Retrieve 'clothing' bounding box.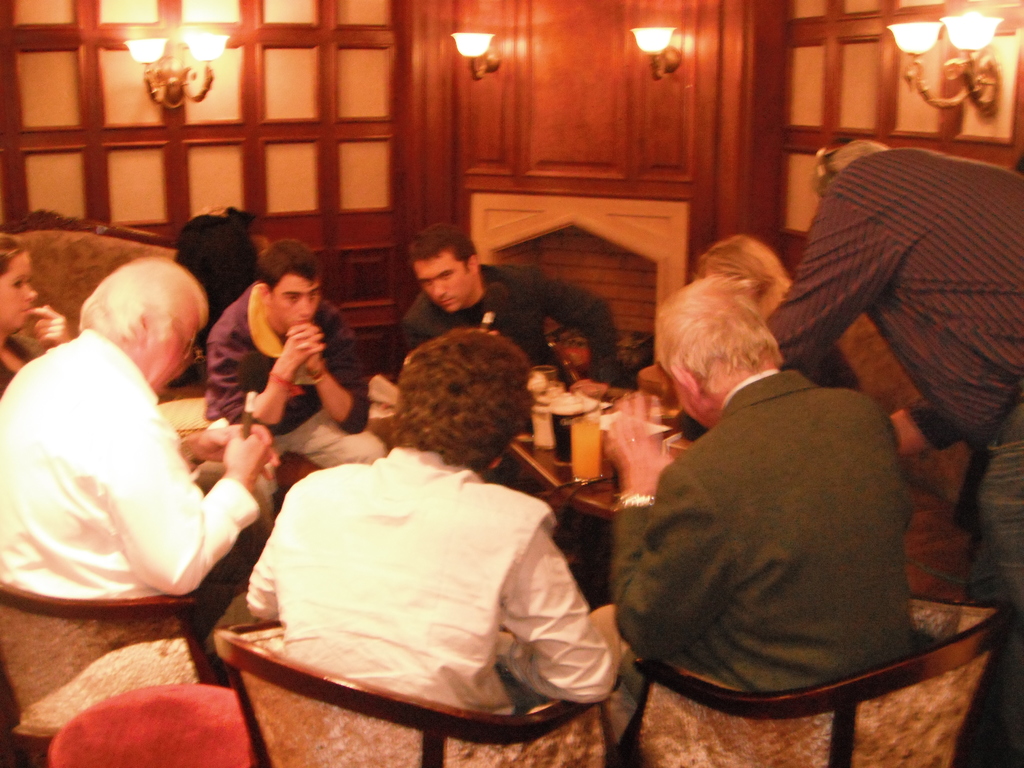
Bounding box: <region>409, 262, 630, 380</region>.
